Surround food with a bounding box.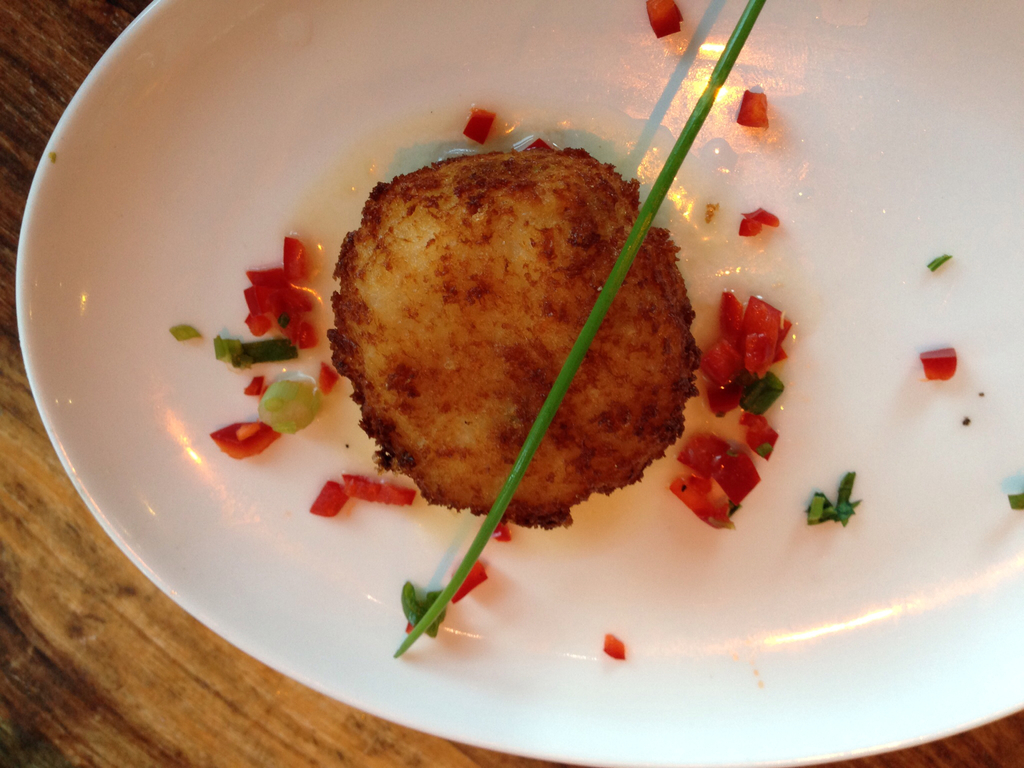
{"x1": 707, "y1": 204, "x2": 718, "y2": 223}.
